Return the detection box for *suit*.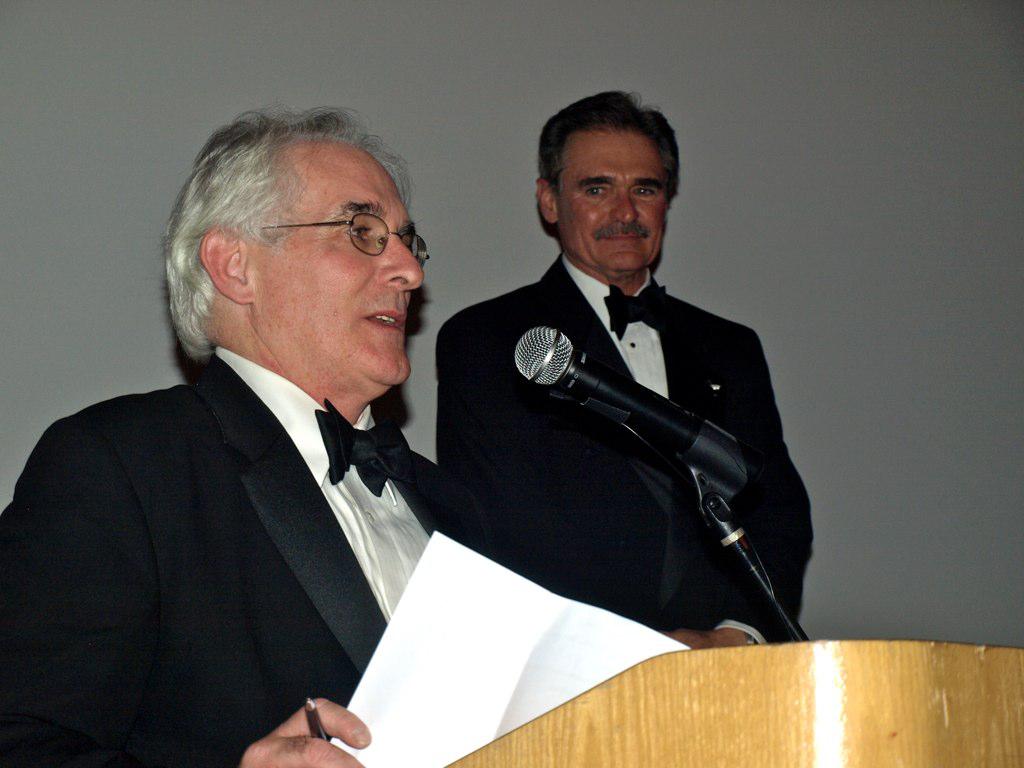
x1=436, y1=251, x2=817, y2=657.
